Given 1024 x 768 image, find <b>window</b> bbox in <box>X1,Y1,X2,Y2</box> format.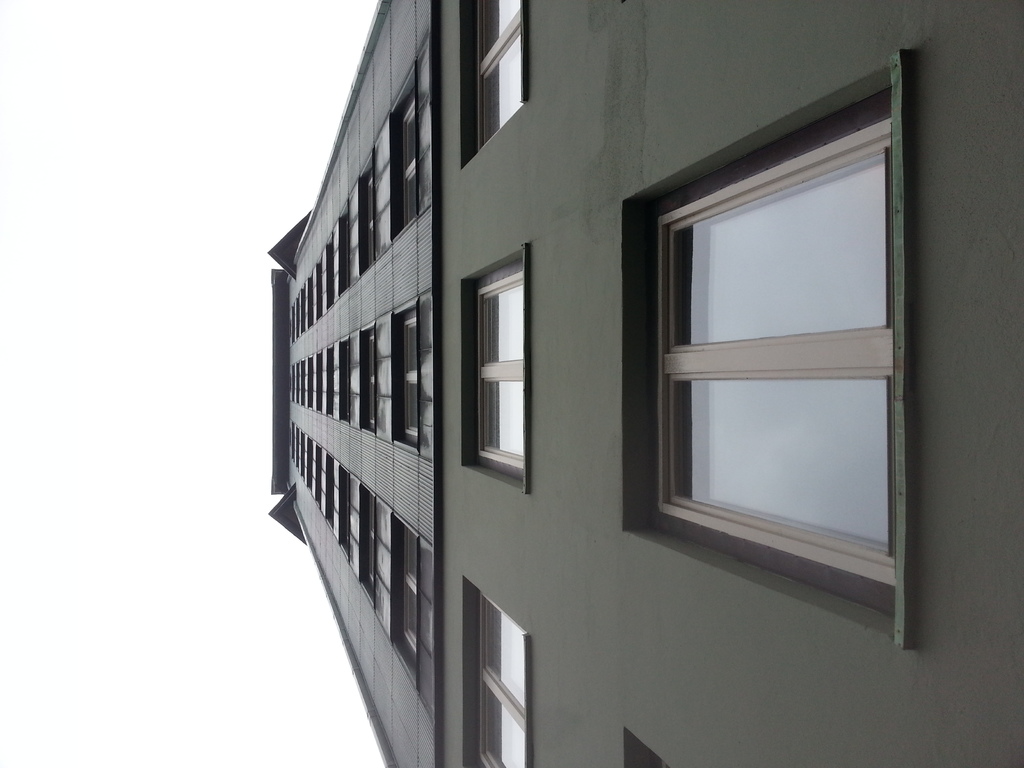
<box>394,65,435,221</box>.
